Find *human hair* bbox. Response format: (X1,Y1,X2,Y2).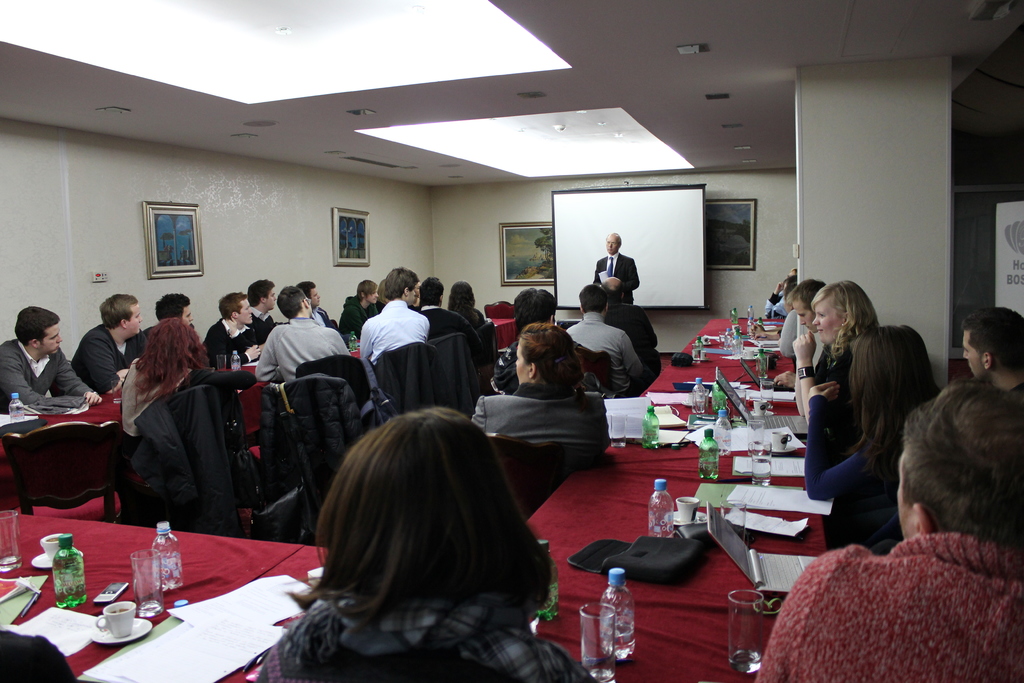
(214,292,252,322).
